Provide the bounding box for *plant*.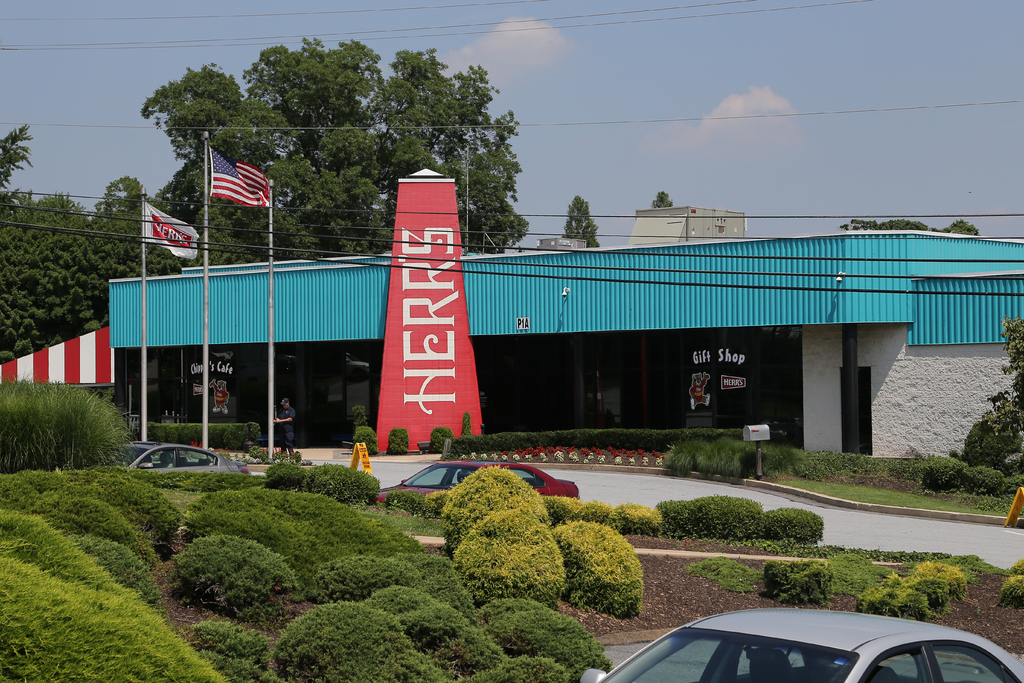
<bbox>166, 527, 305, 613</bbox>.
